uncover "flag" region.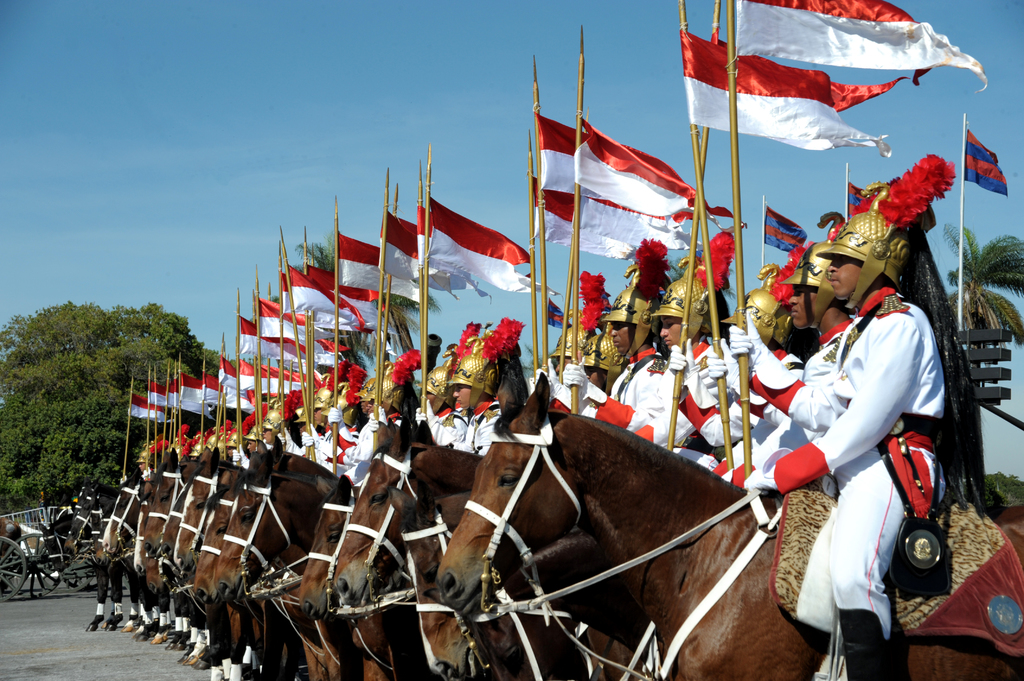
Uncovered: 417/196/562/304.
